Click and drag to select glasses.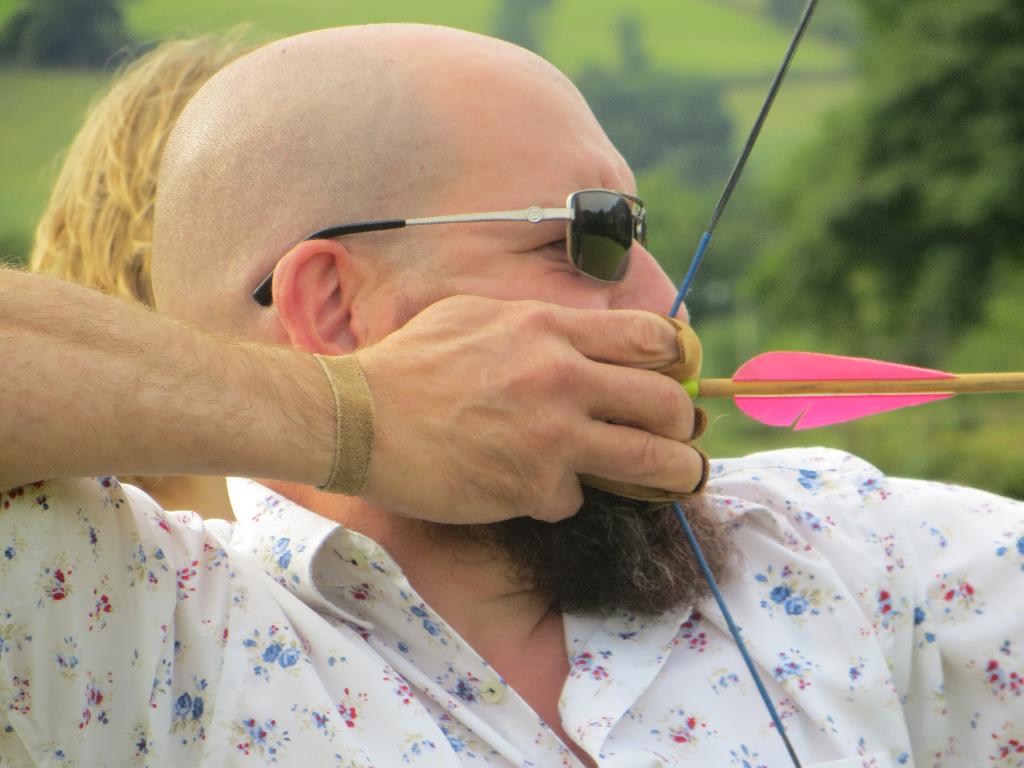
Selection: (240, 164, 673, 274).
